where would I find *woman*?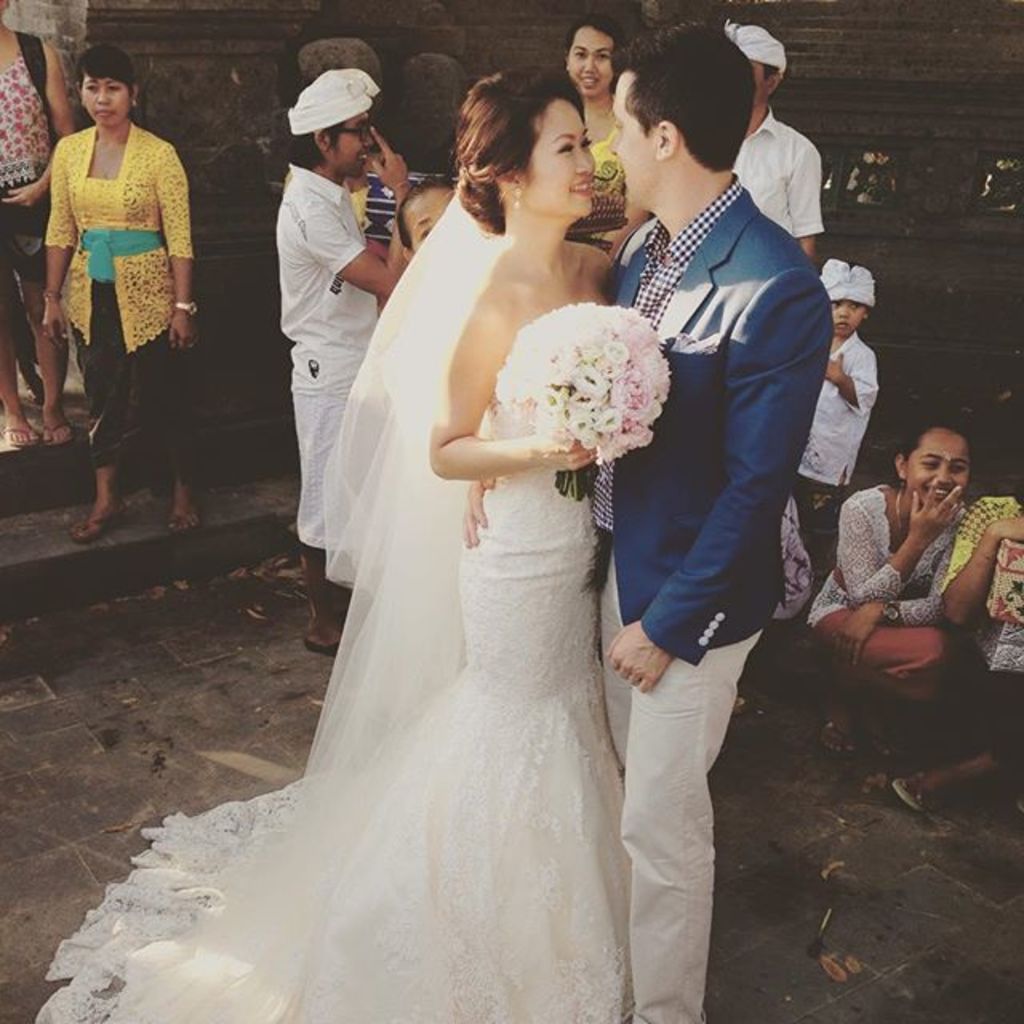
At l=550, t=22, r=650, b=262.
